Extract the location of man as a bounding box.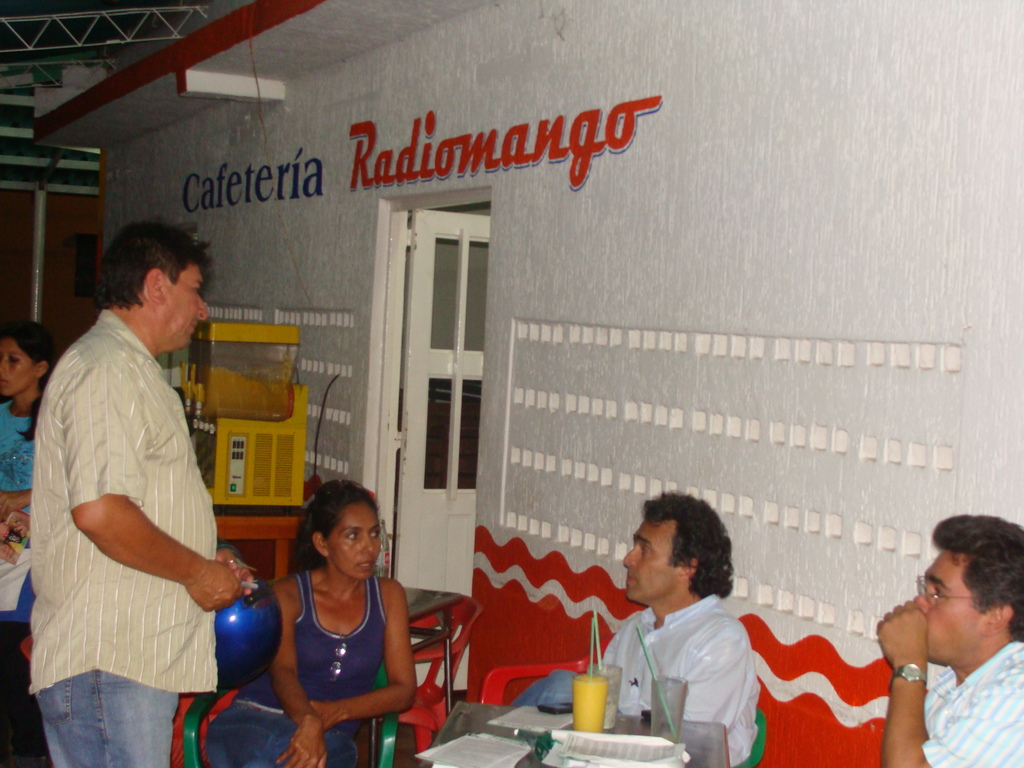
x1=881, y1=510, x2=1023, y2=767.
